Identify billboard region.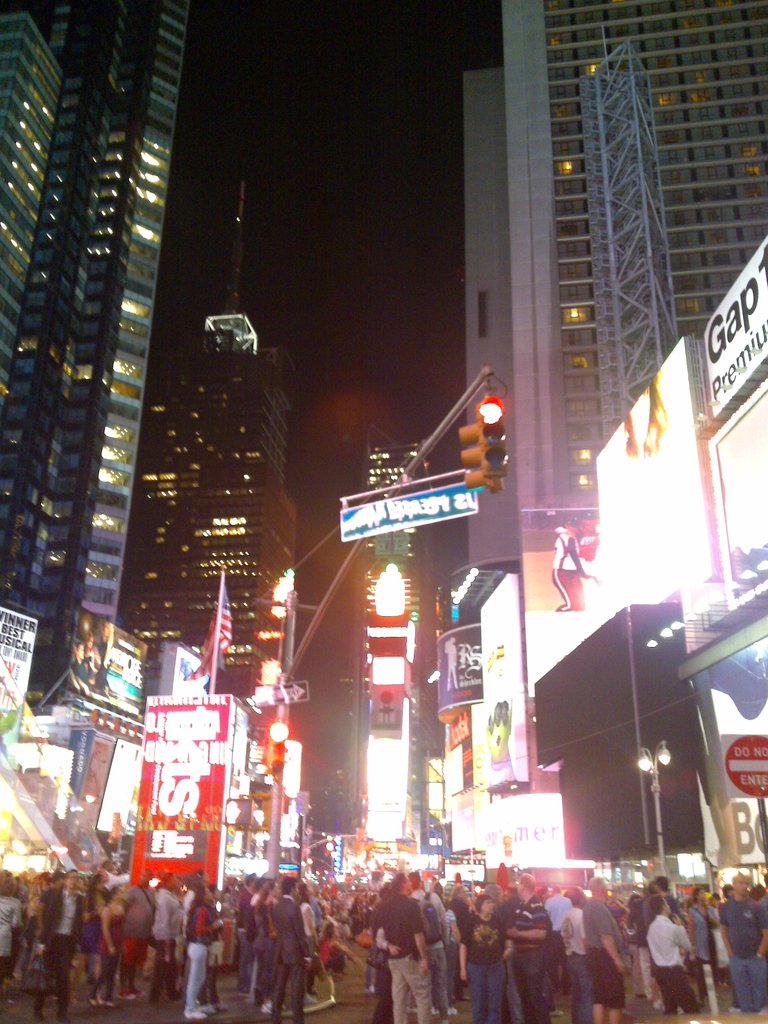
Region: 61, 605, 152, 738.
